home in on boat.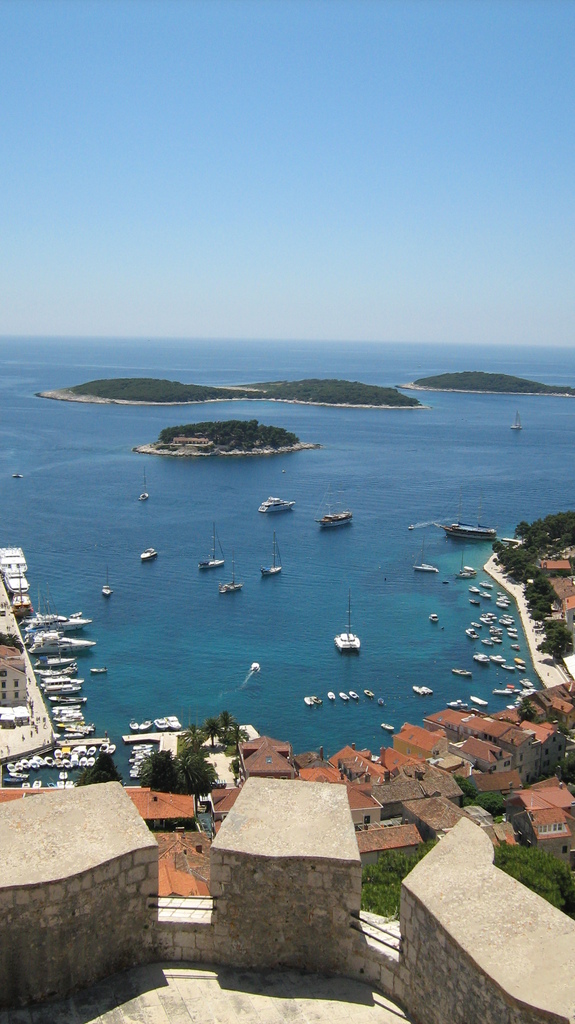
Homed in at 467,585,480,593.
